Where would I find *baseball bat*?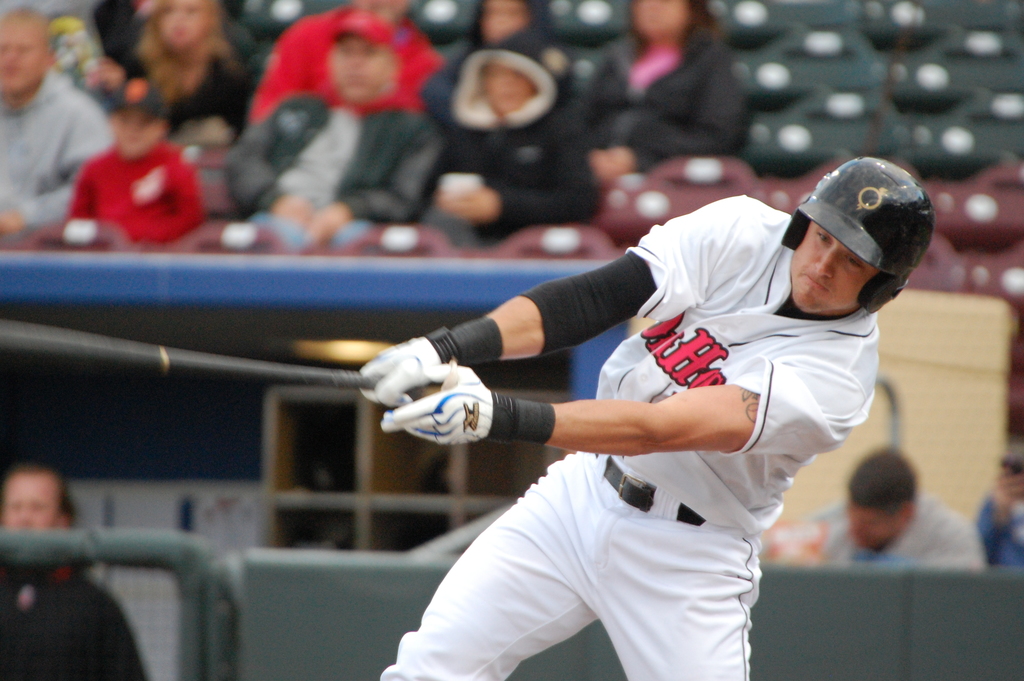
At Rect(0, 315, 420, 403).
